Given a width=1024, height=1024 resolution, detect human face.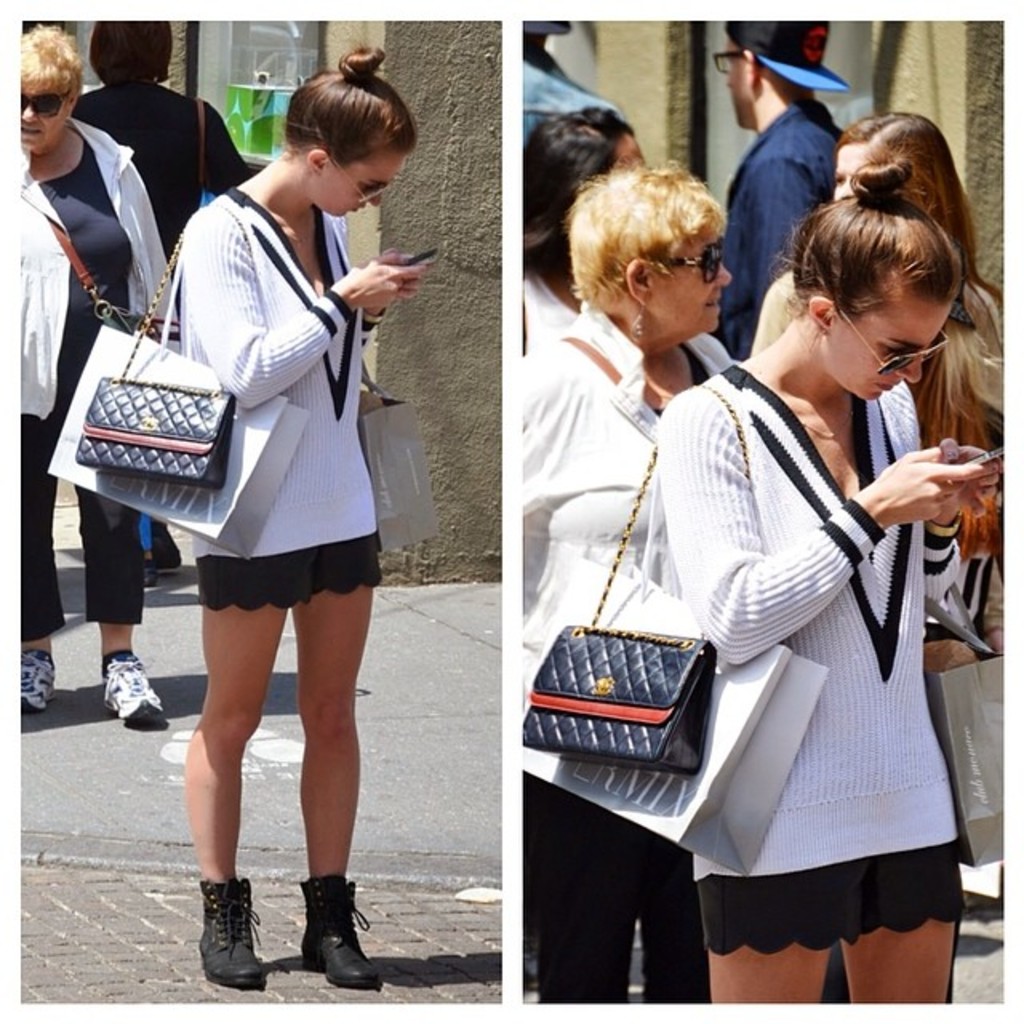
654/226/734/334.
